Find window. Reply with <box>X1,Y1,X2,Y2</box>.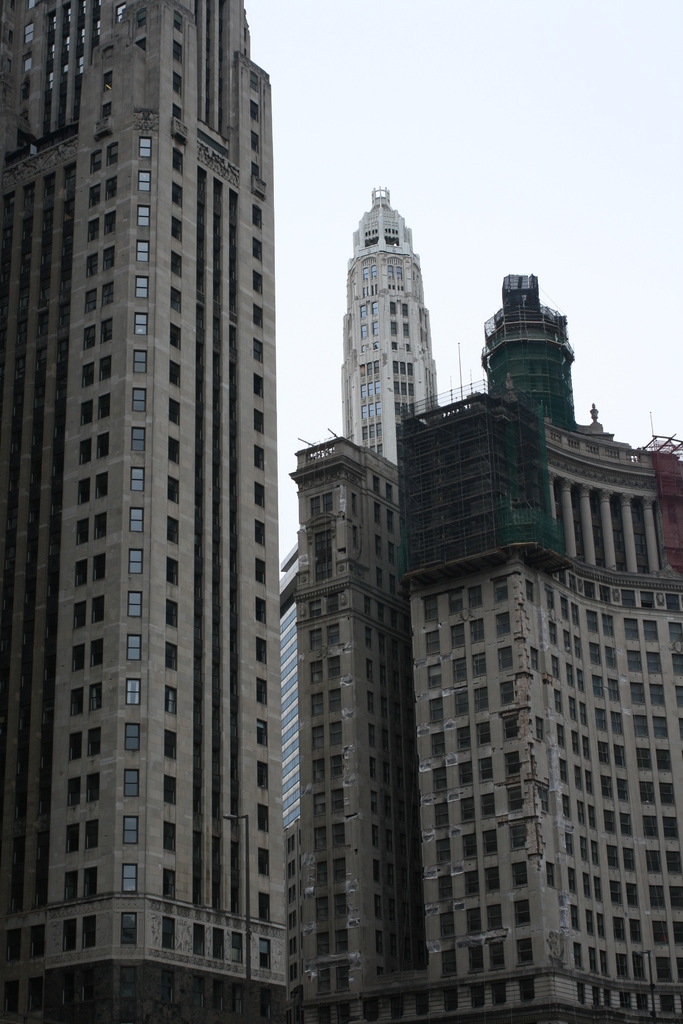
<box>327,657,344,689</box>.
